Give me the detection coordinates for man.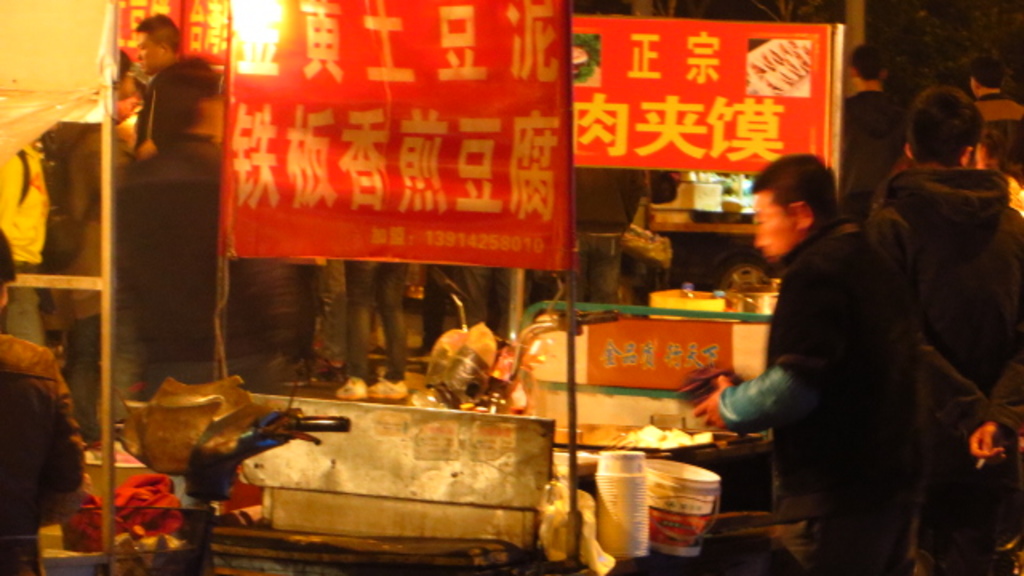
x1=130, y1=8, x2=174, y2=85.
